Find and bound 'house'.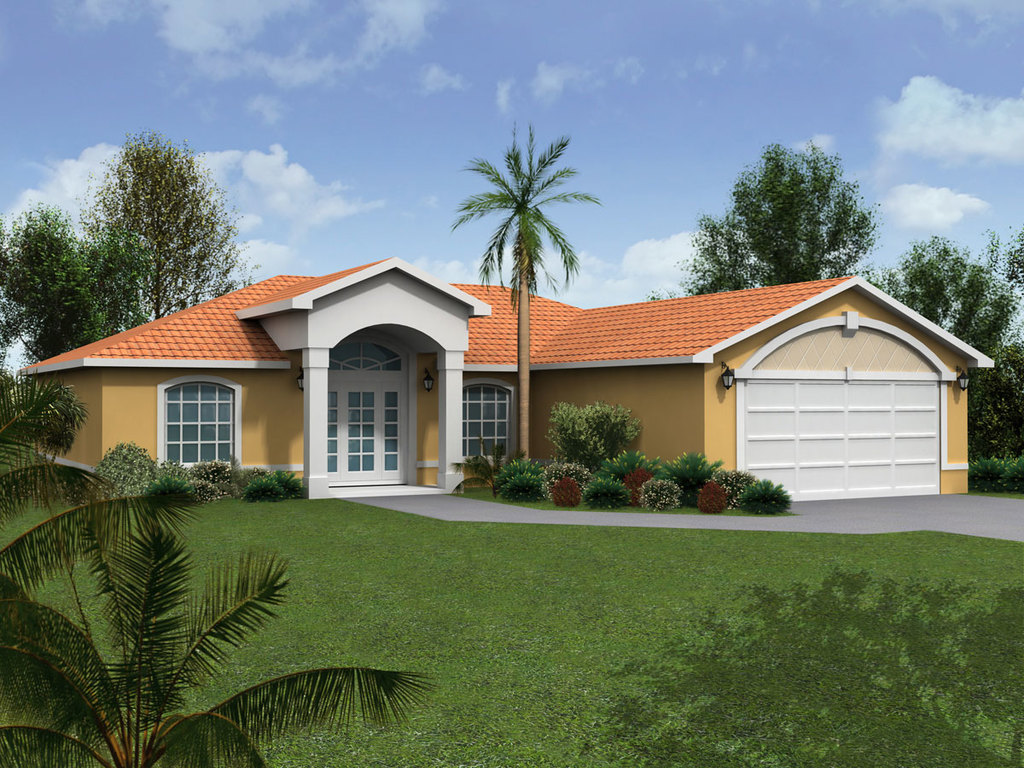
Bound: BBox(17, 253, 995, 509).
